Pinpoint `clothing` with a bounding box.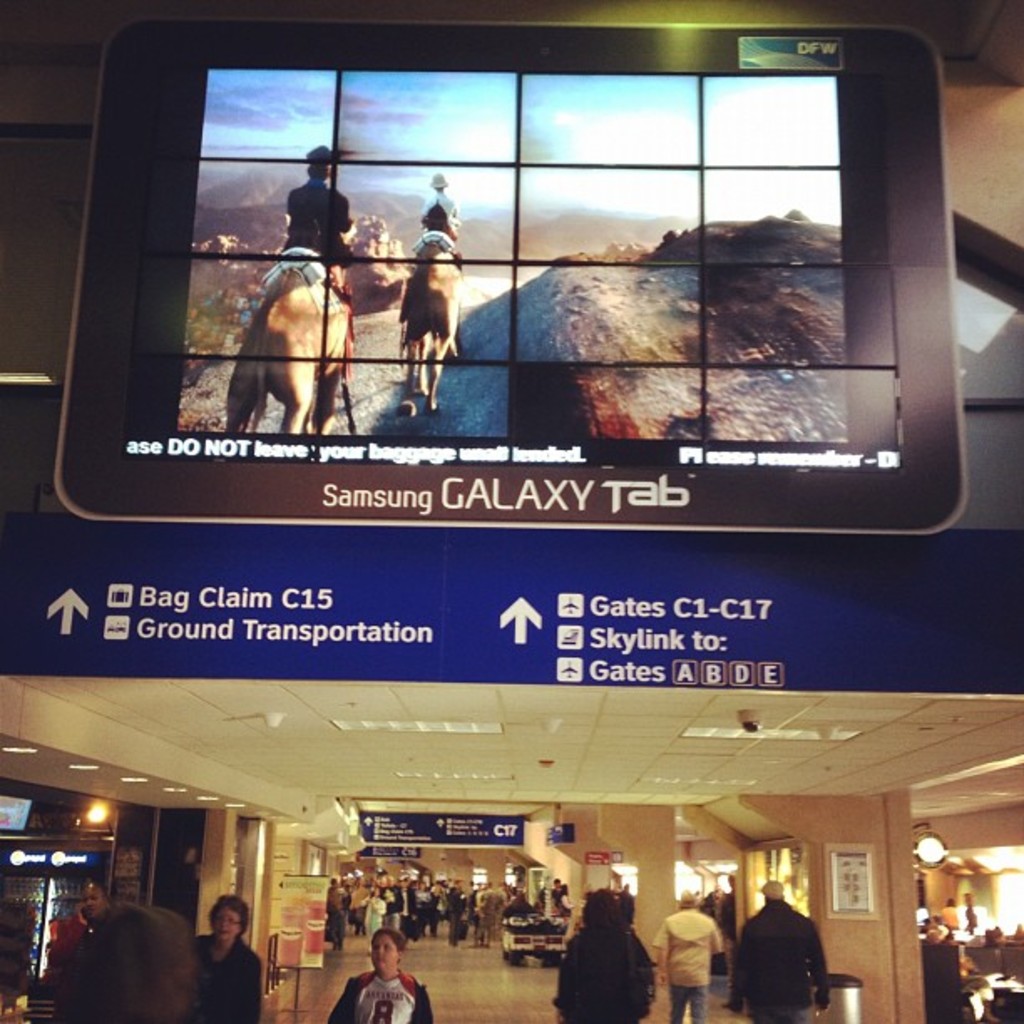
648,904,724,1022.
